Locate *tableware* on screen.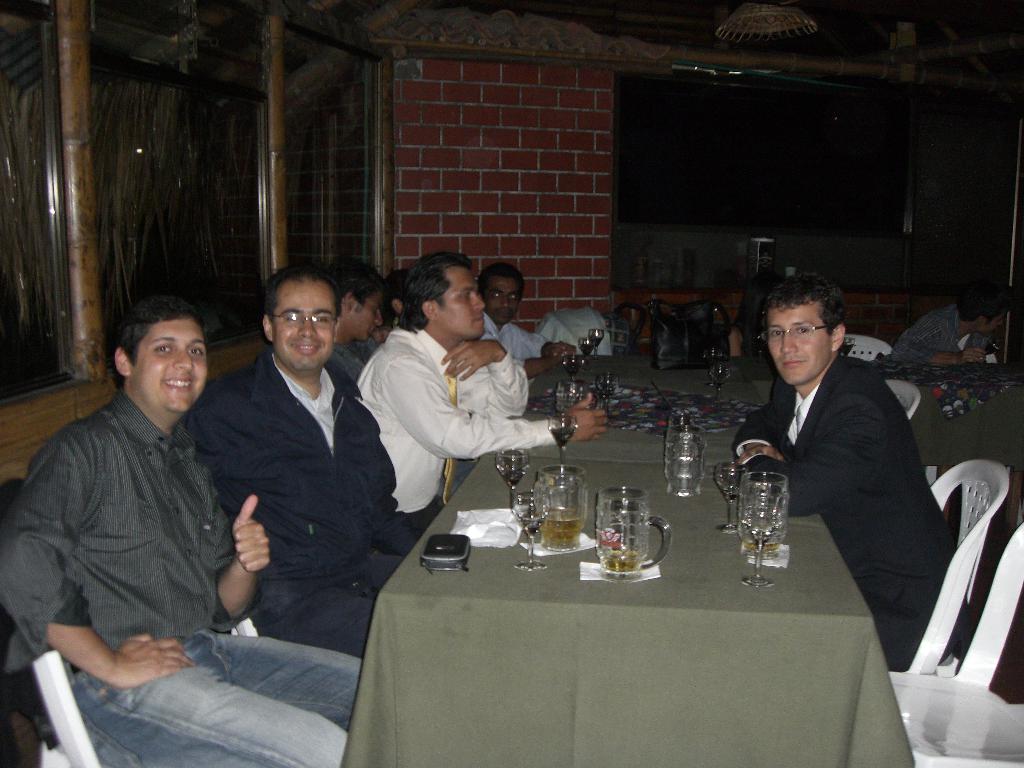
On screen at 598:372:617:410.
